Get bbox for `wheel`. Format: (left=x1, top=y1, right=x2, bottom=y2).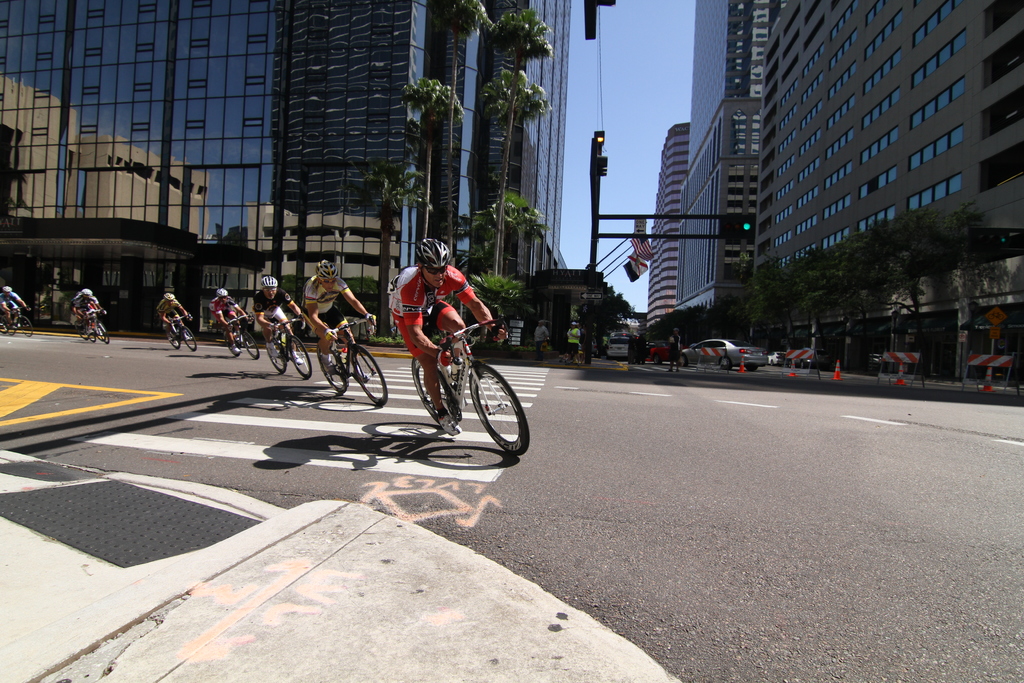
(left=74, top=320, right=102, bottom=343).
